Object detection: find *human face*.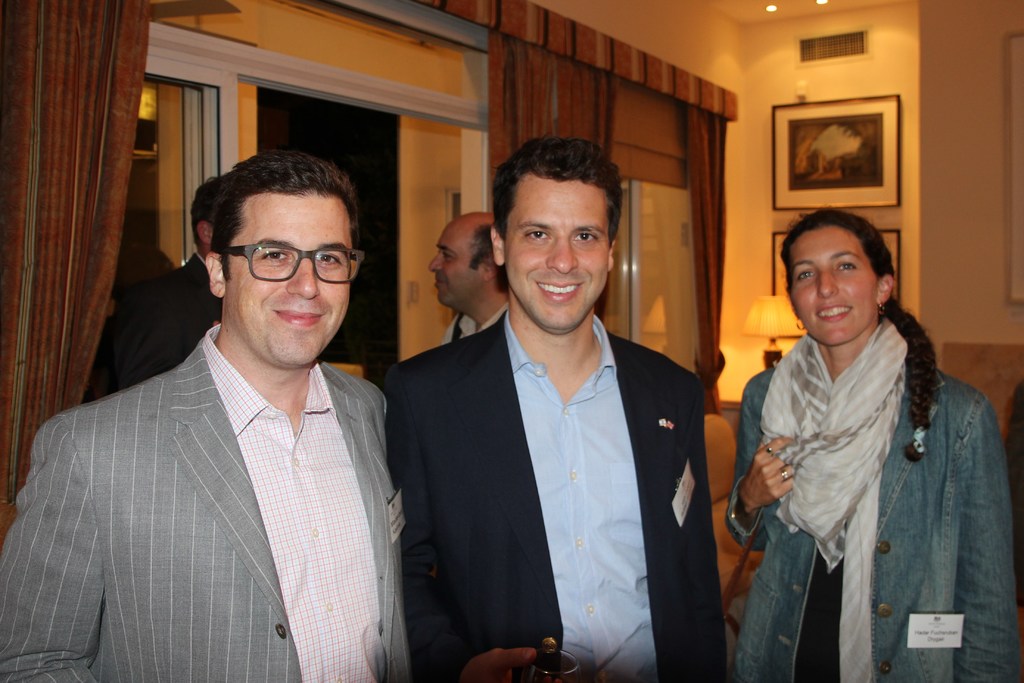
Rect(508, 179, 612, 333).
